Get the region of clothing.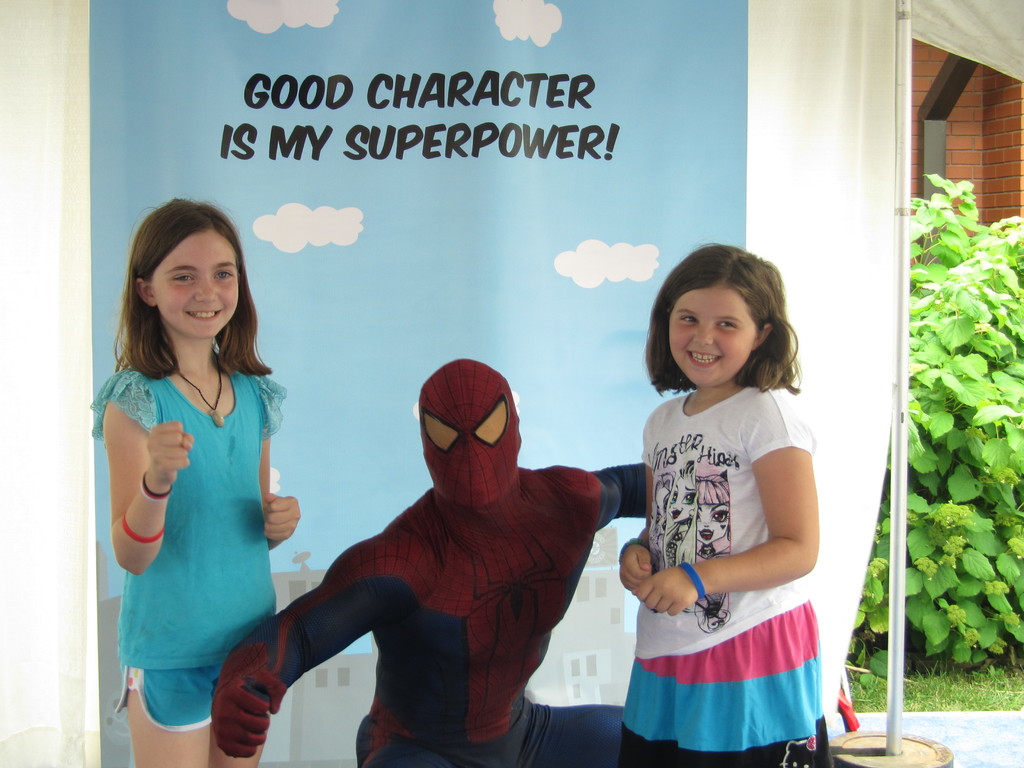
select_region(209, 358, 611, 767).
